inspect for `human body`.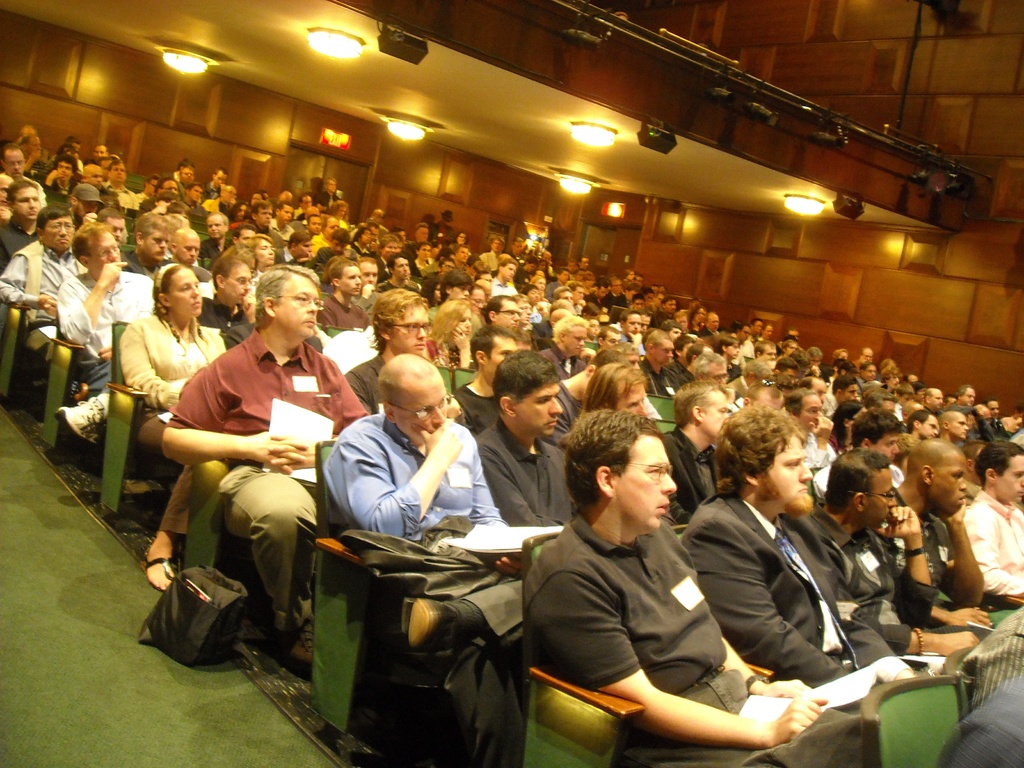
Inspection: crop(565, 255, 578, 273).
